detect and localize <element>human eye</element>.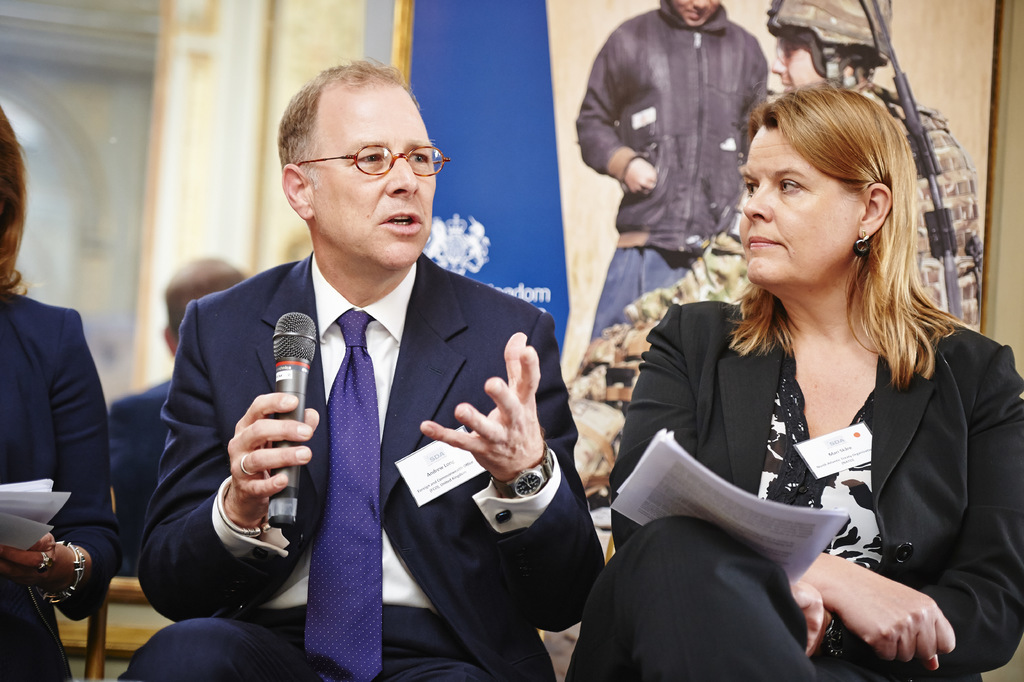
Localized at {"left": 774, "top": 172, "right": 810, "bottom": 196}.
